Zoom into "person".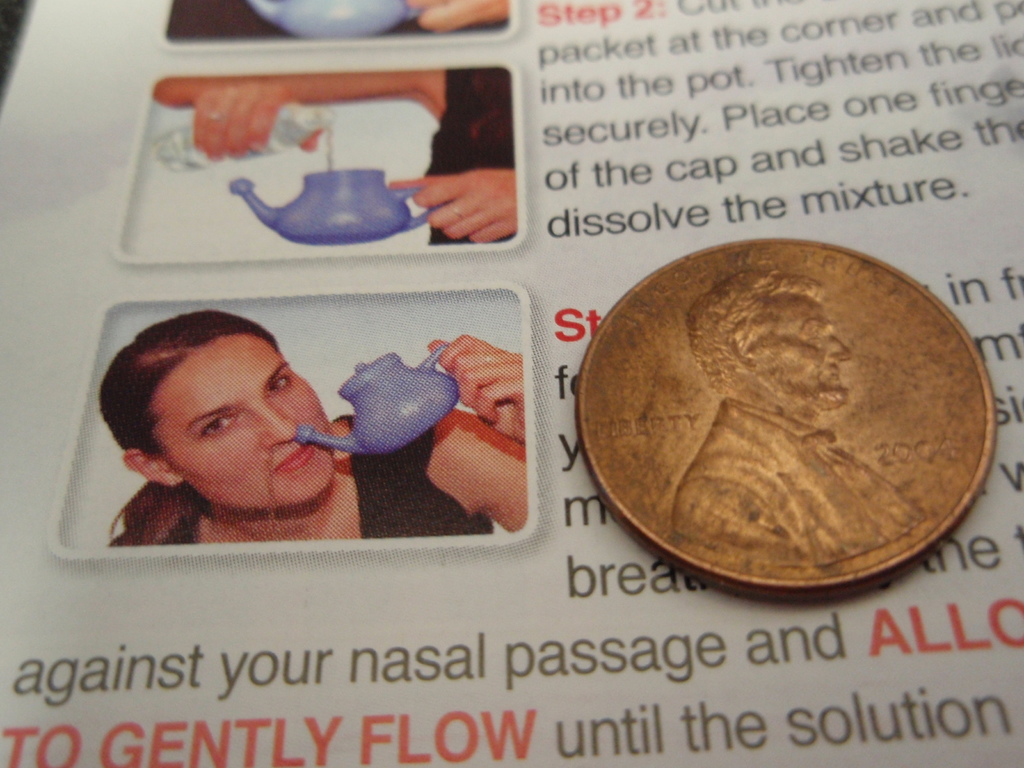
Zoom target: <bbox>92, 308, 531, 548</bbox>.
